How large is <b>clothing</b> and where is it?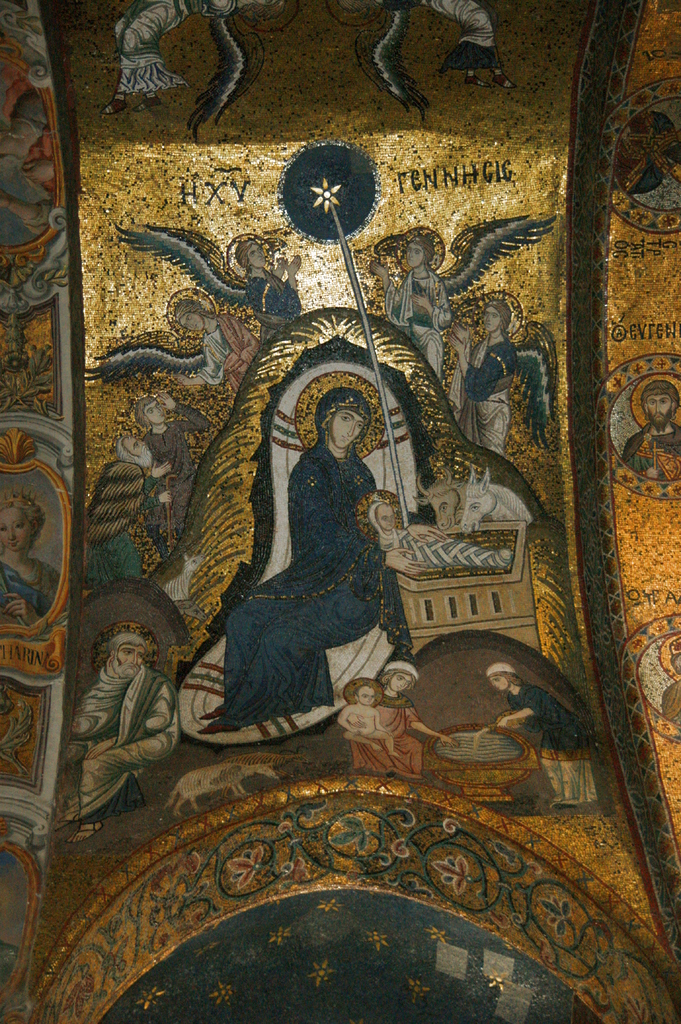
Bounding box: x1=403 y1=274 x2=451 y2=364.
